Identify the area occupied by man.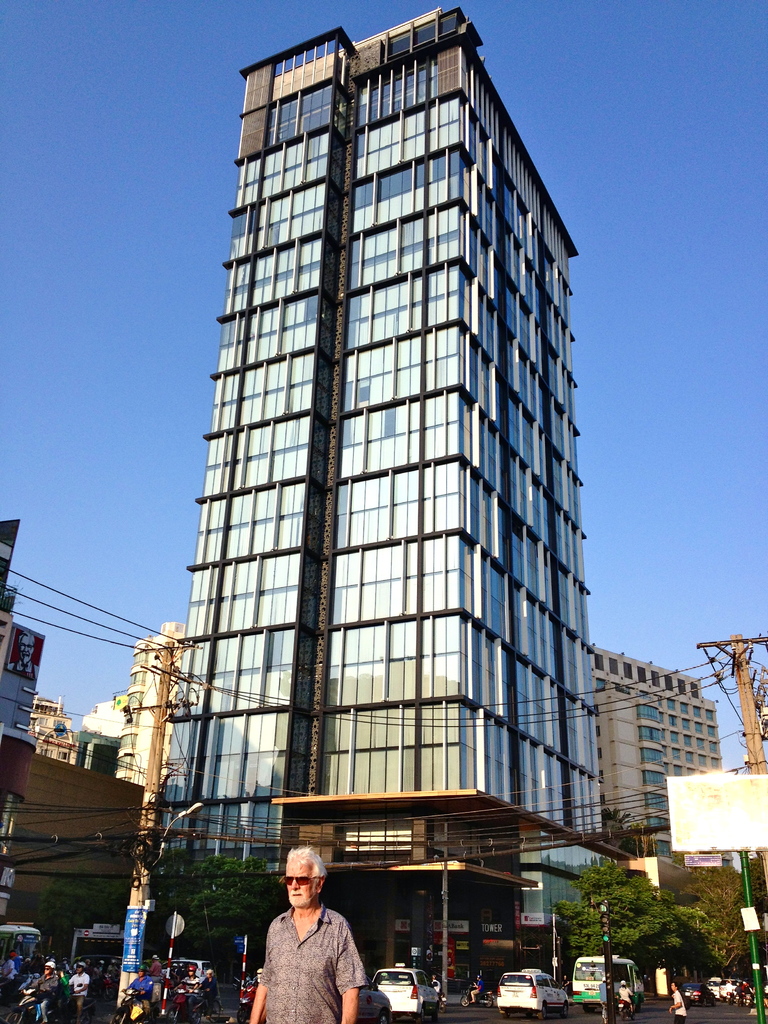
Area: pyautogui.locateOnScreen(431, 974, 441, 997).
